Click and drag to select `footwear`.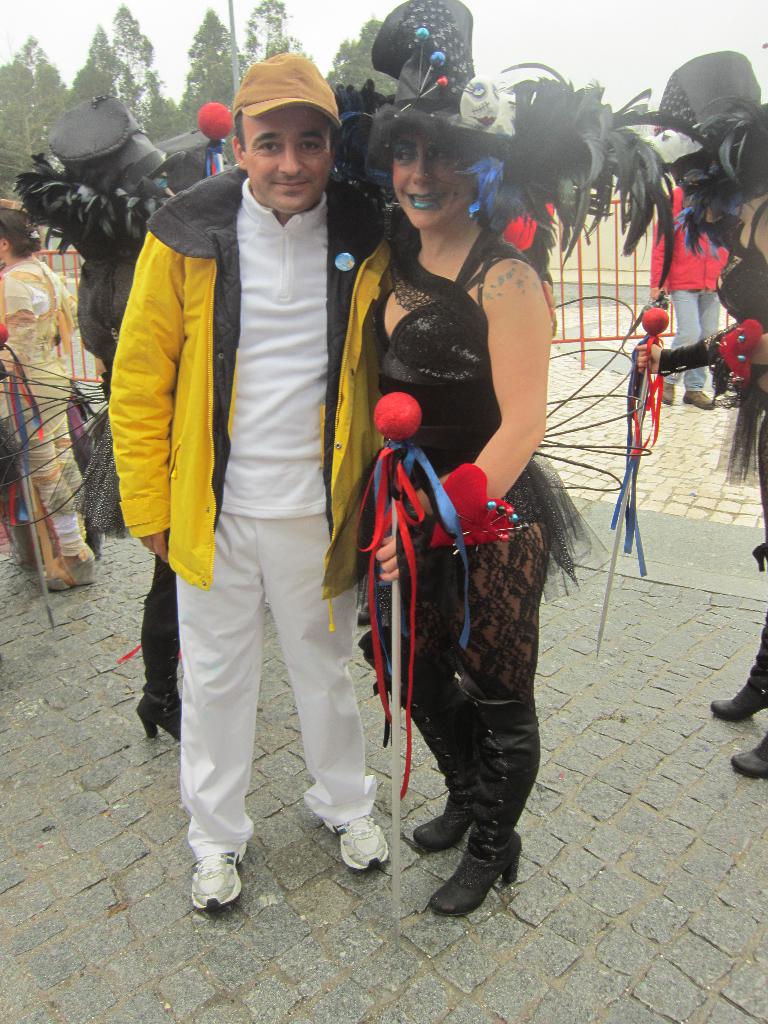
Selection: <region>357, 631, 477, 841</region>.
